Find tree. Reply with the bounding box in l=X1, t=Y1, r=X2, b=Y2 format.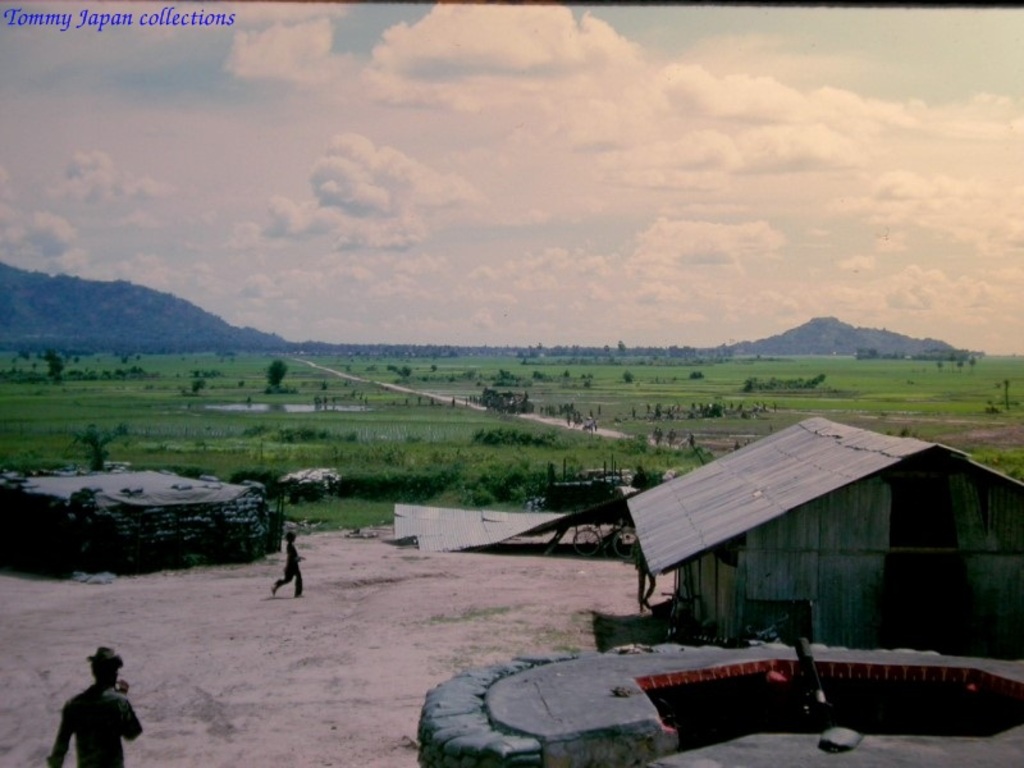
l=261, t=360, r=285, b=389.
